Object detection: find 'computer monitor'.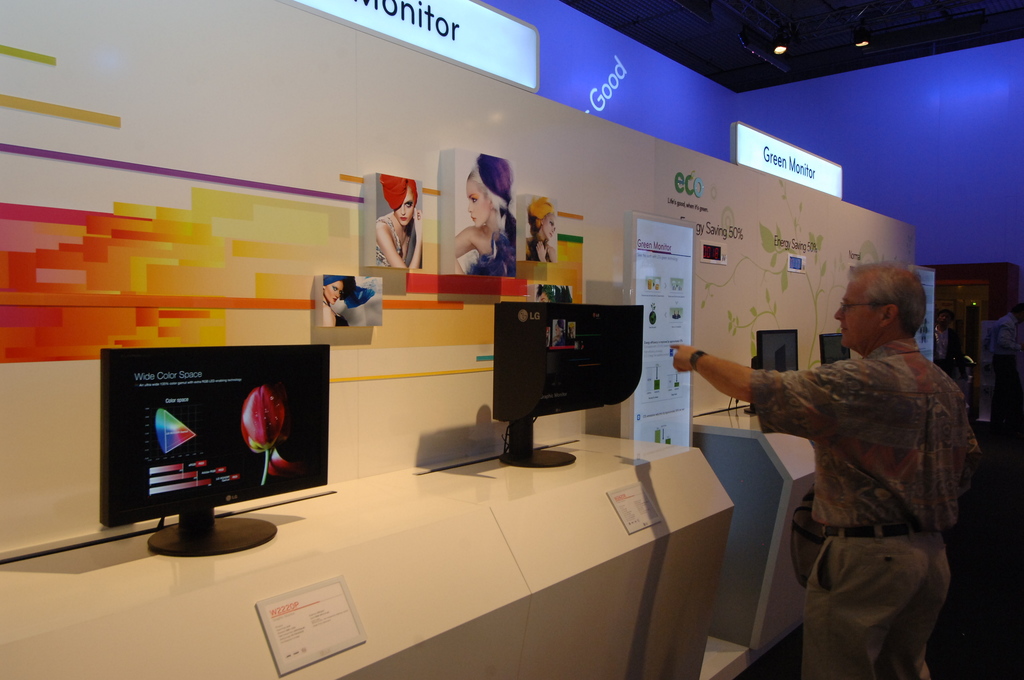
rect(814, 330, 853, 366).
